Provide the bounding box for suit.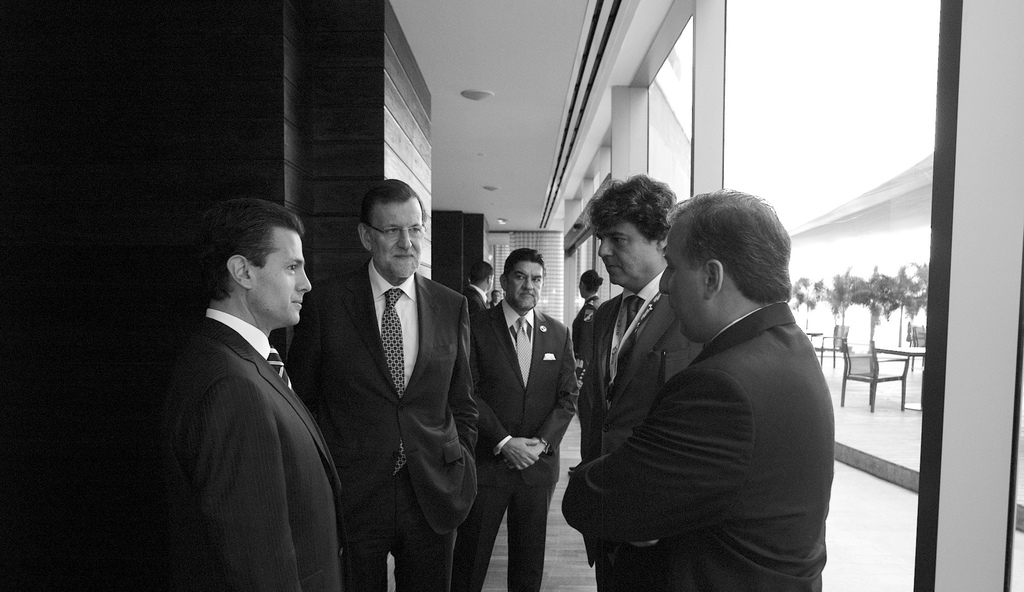
l=289, t=257, r=479, b=591.
